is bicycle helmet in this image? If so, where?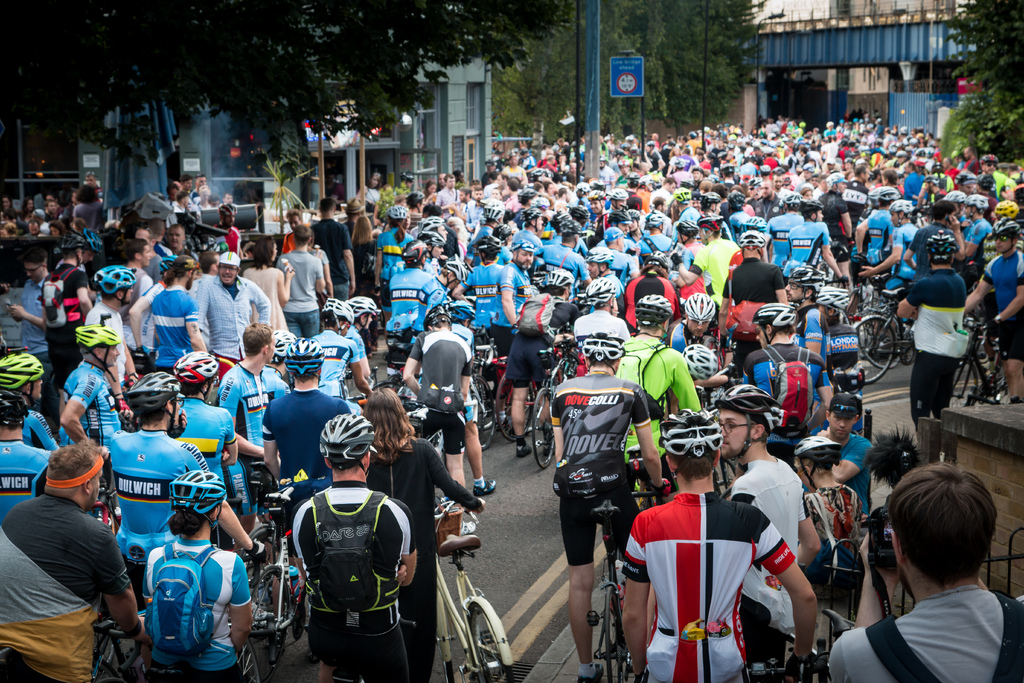
Yes, at left=273, top=329, right=298, bottom=365.
